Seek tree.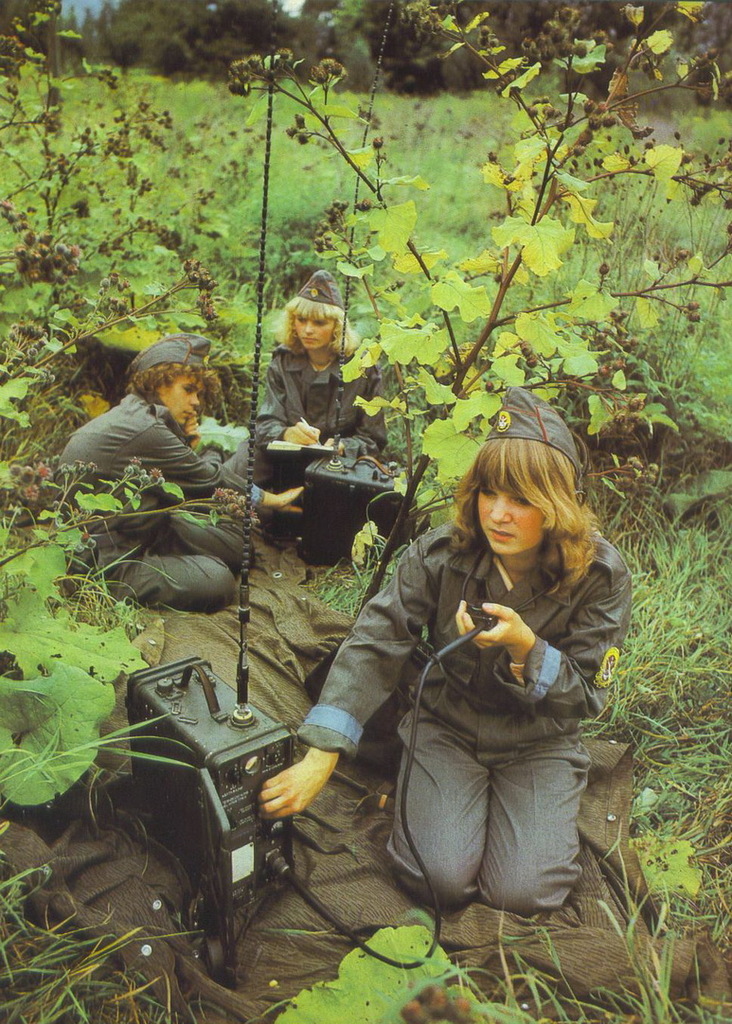
region(299, 0, 395, 109).
